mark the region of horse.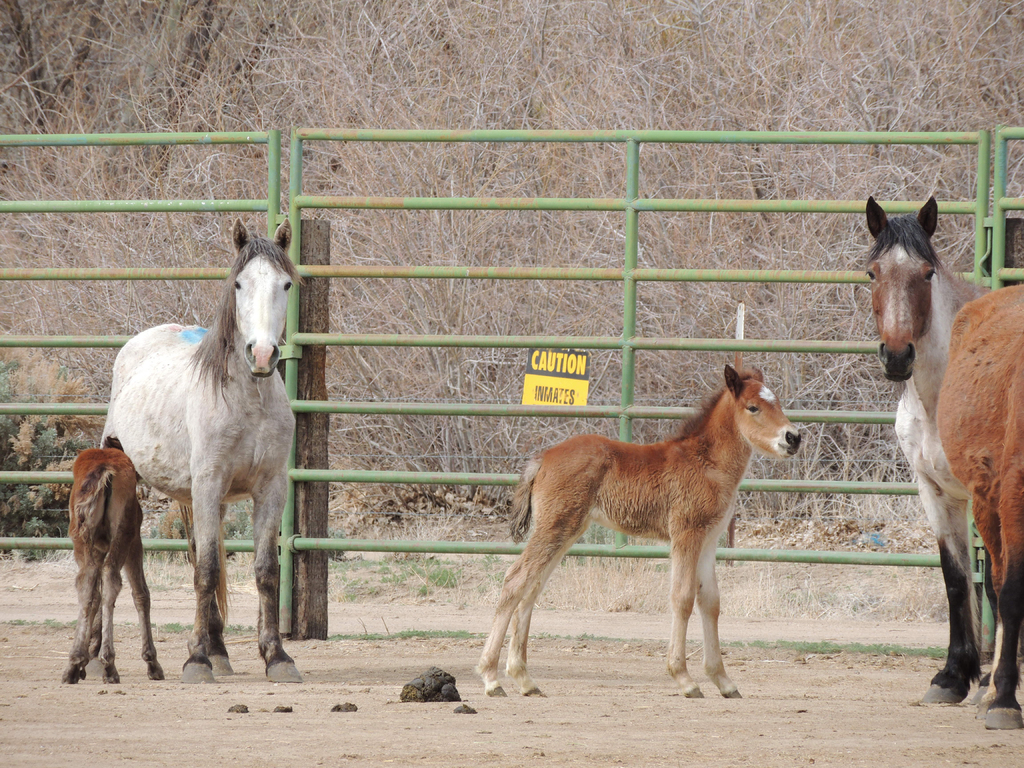
Region: bbox(936, 280, 1023, 729).
